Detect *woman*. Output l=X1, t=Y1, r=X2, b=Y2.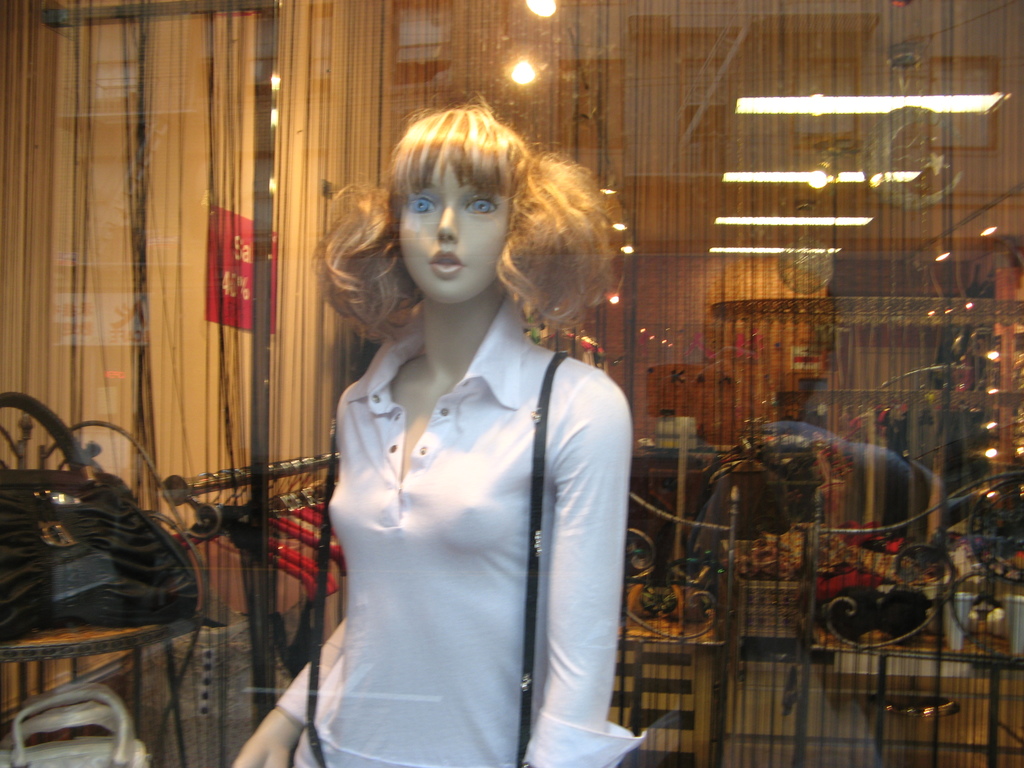
l=229, t=99, r=655, b=767.
